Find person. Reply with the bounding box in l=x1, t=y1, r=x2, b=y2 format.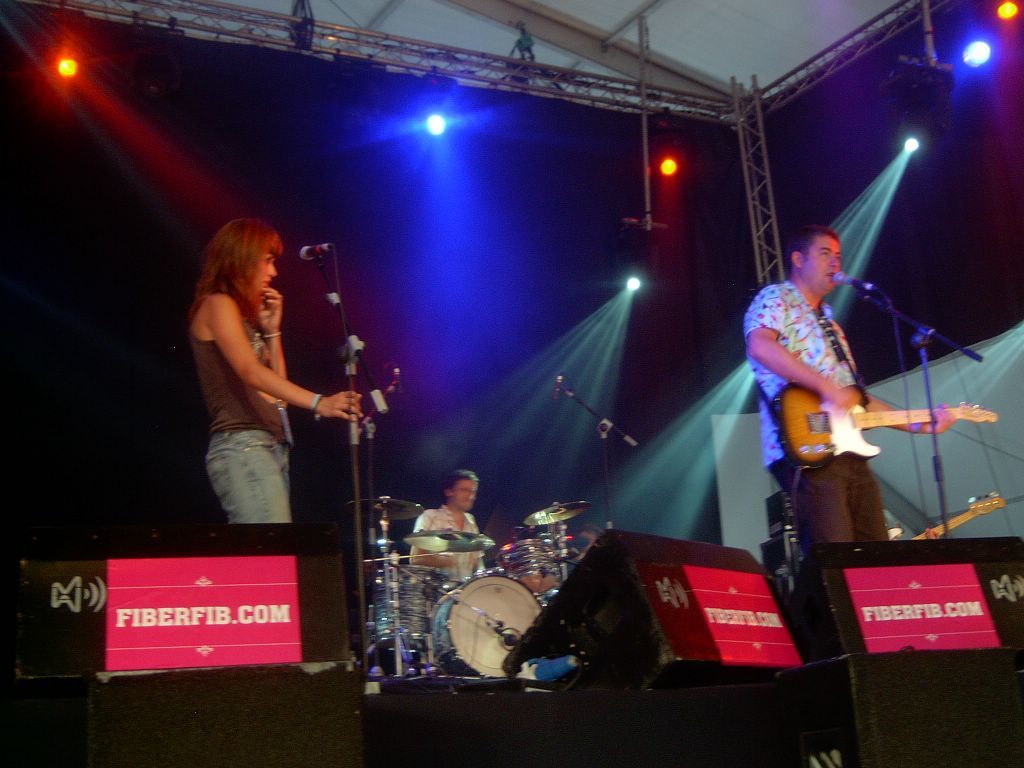
l=183, t=212, r=363, b=525.
